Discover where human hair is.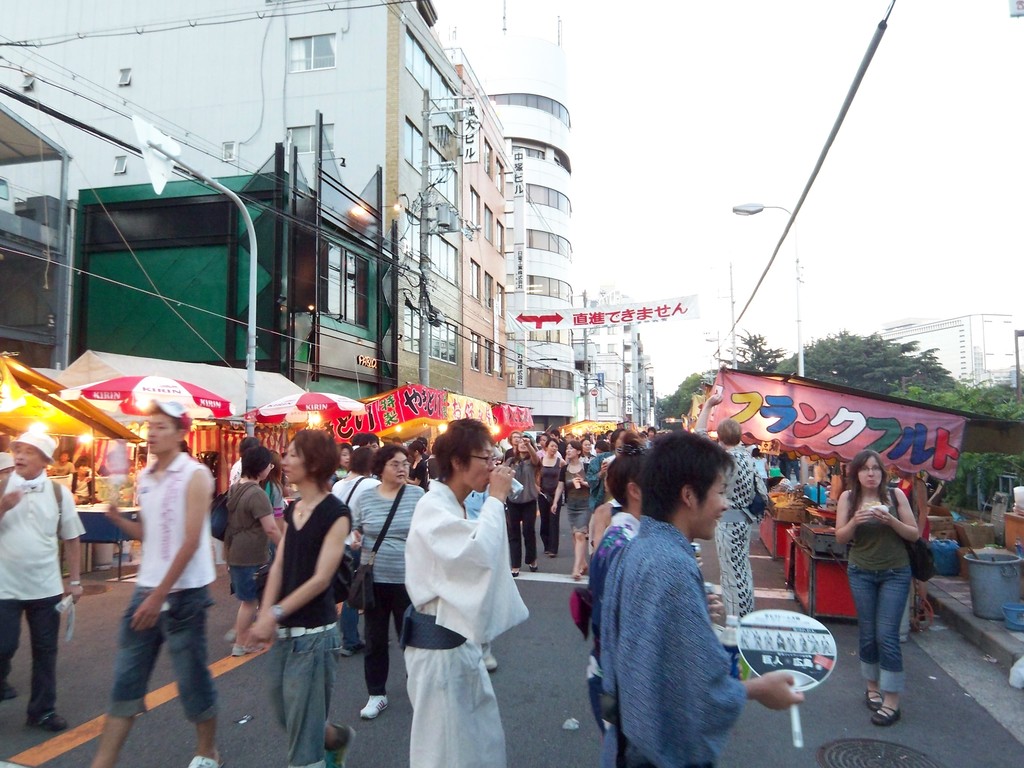
Discovered at 634,428,737,524.
